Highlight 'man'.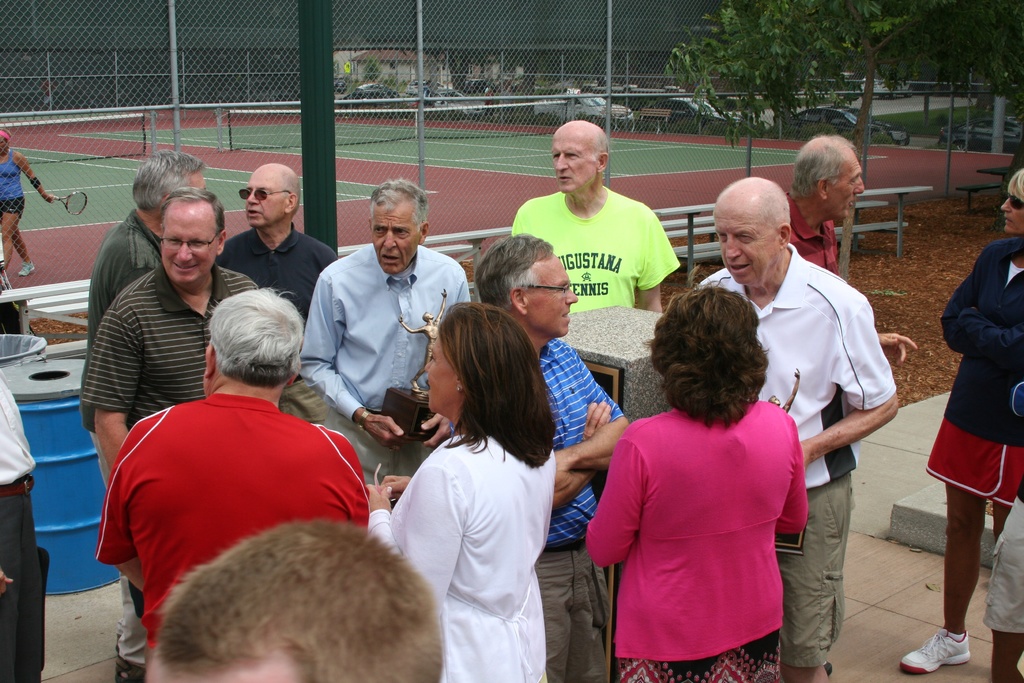
Highlighted region: box=[472, 234, 627, 682].
